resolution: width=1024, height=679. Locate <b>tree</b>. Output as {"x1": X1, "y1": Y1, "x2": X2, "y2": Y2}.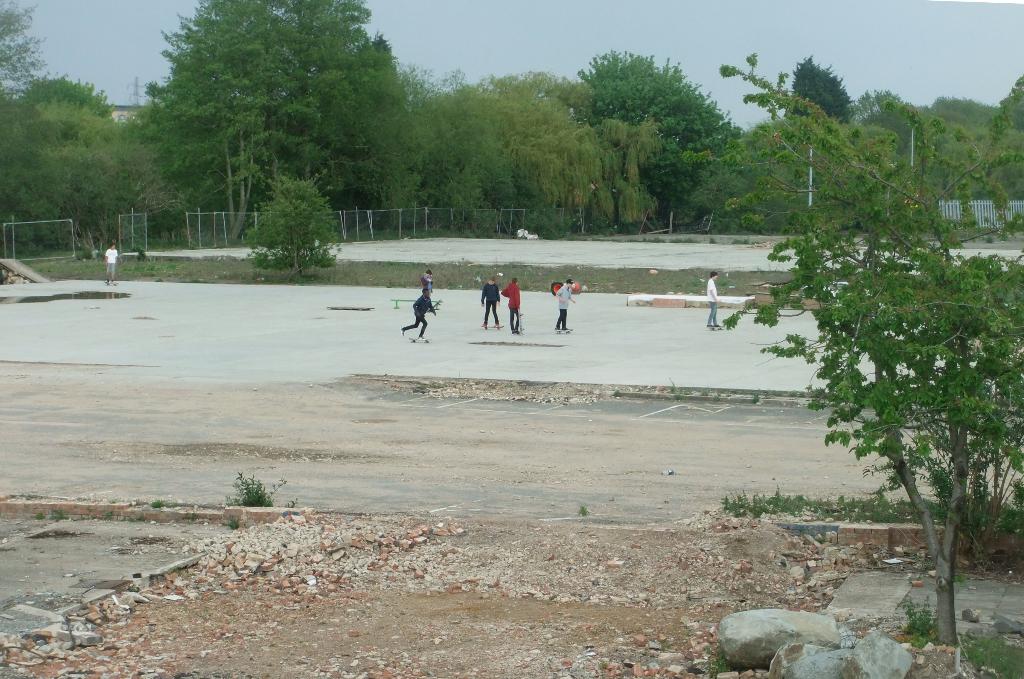
{"x1": 385, "y1": 66, "x2": 511, "y2": 222}.
